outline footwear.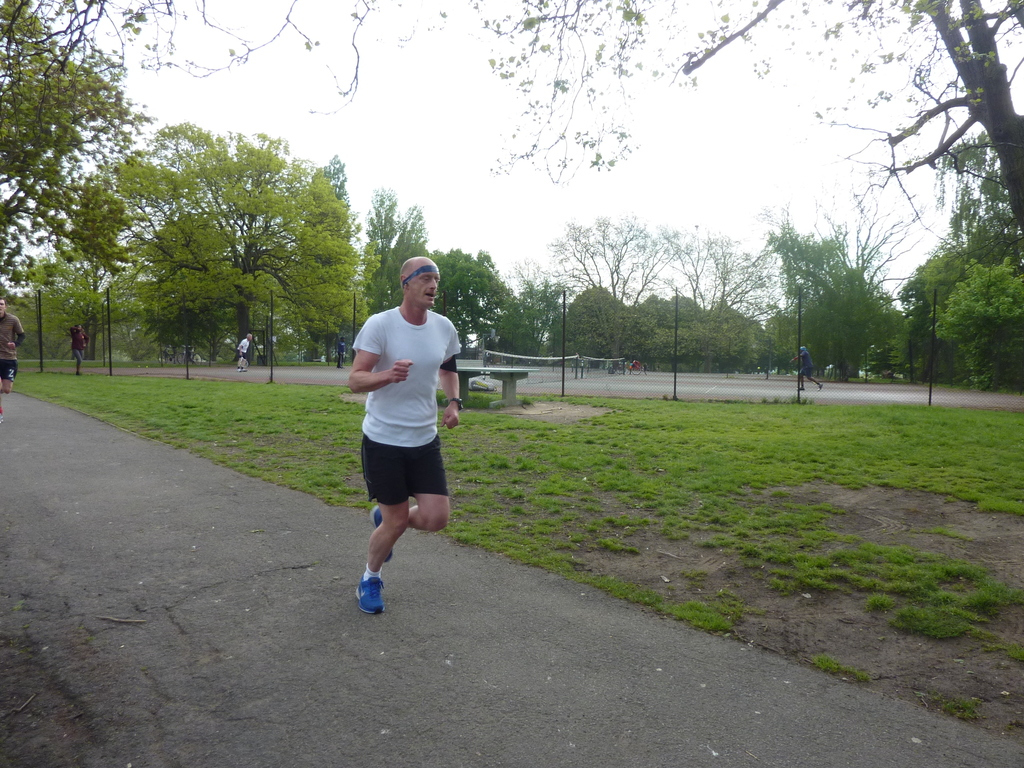
Outline: rect(355, 572, 380, 611).
